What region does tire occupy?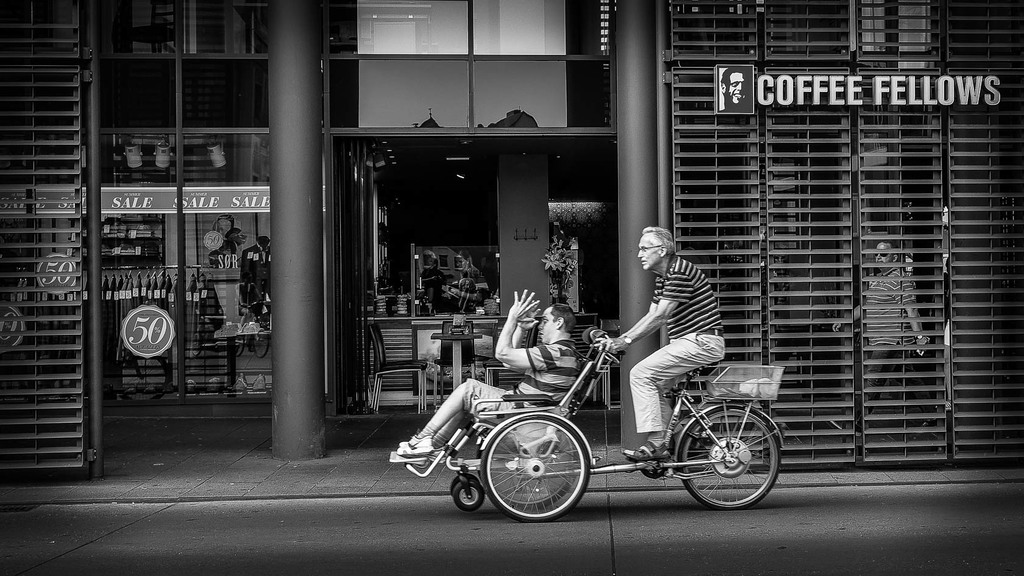
rect(678, 404, 783, 511).
